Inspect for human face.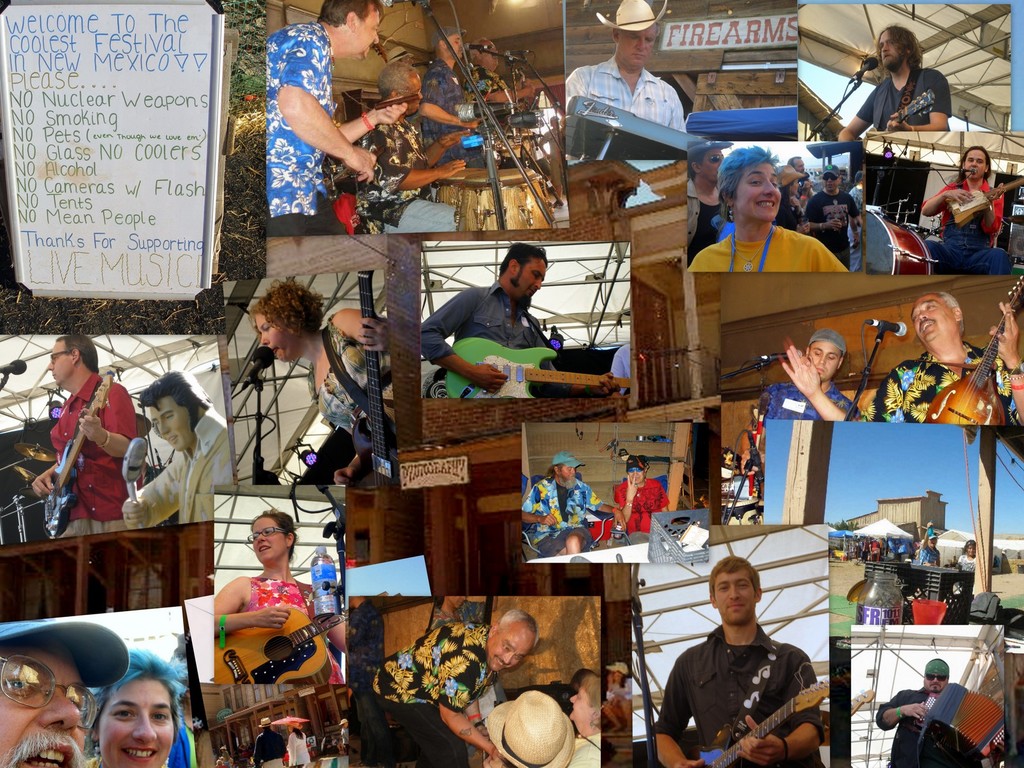
Inspection: {"left": 560, "top": 465, "right": 577, "bottom": 492}.
